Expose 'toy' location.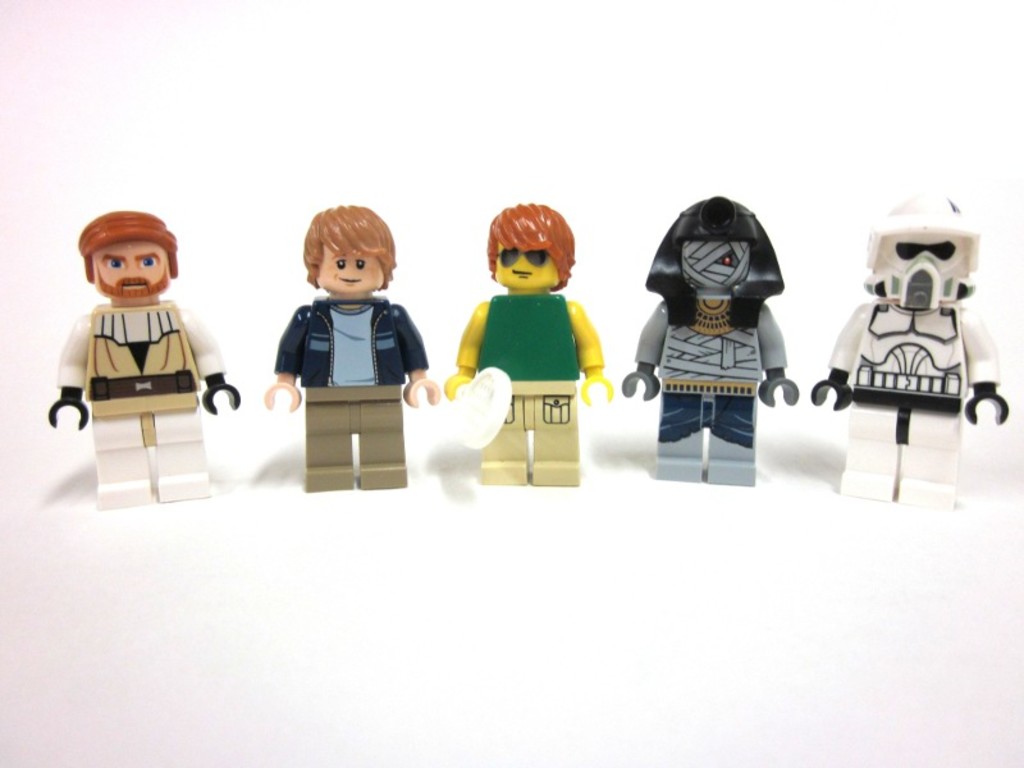
Exposed at [left=261, top=202, right=438, bottom=490].
